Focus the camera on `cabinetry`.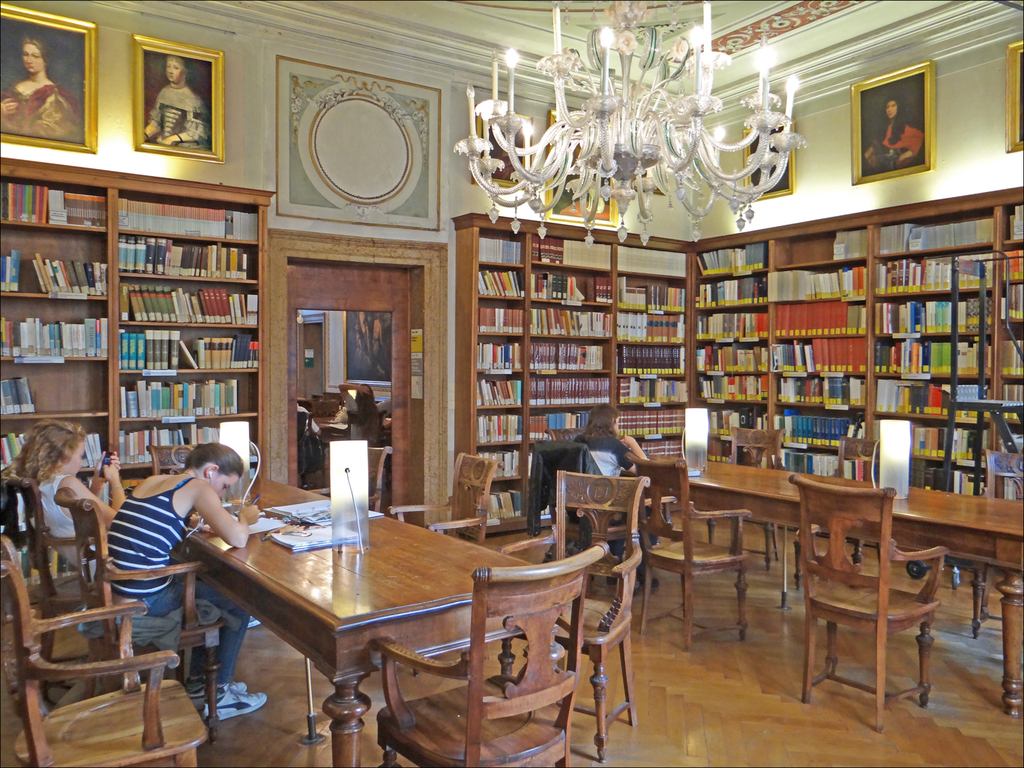
Focus region: 116:319:256:375.
